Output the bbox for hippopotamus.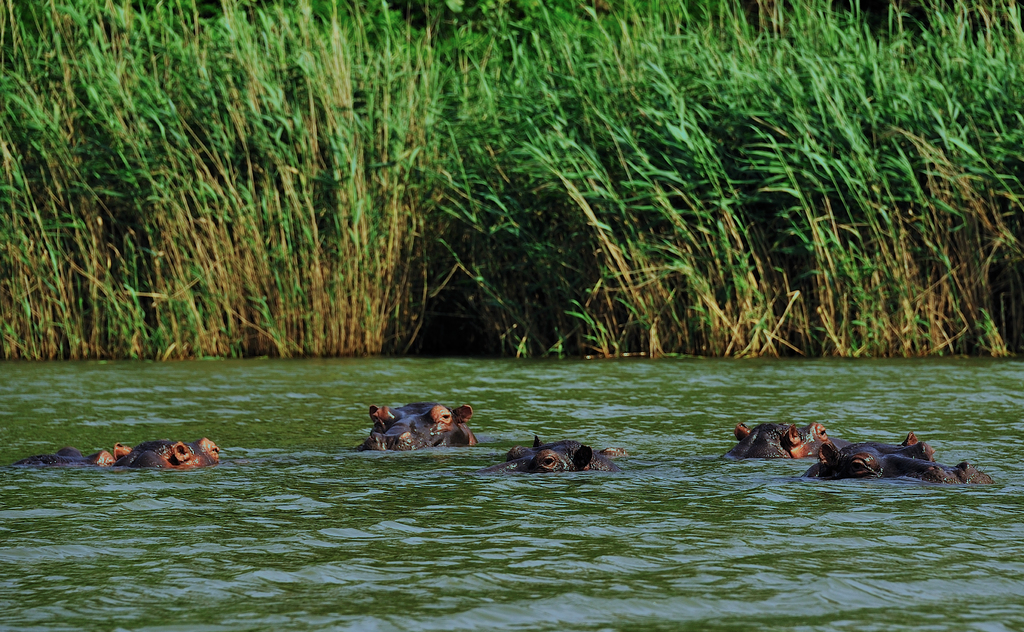
x1=484, y1=433, x2=627, y2=473.
